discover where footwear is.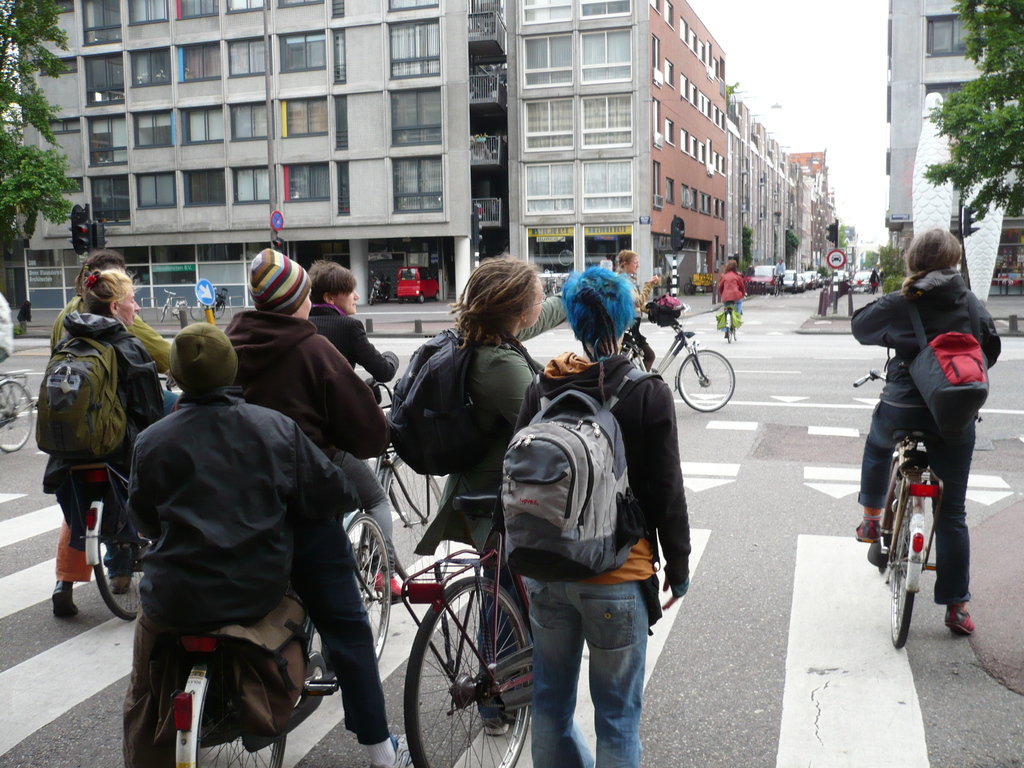
Discovered at pyautogui.locateOnScreen(943, 603, 976, 637).
